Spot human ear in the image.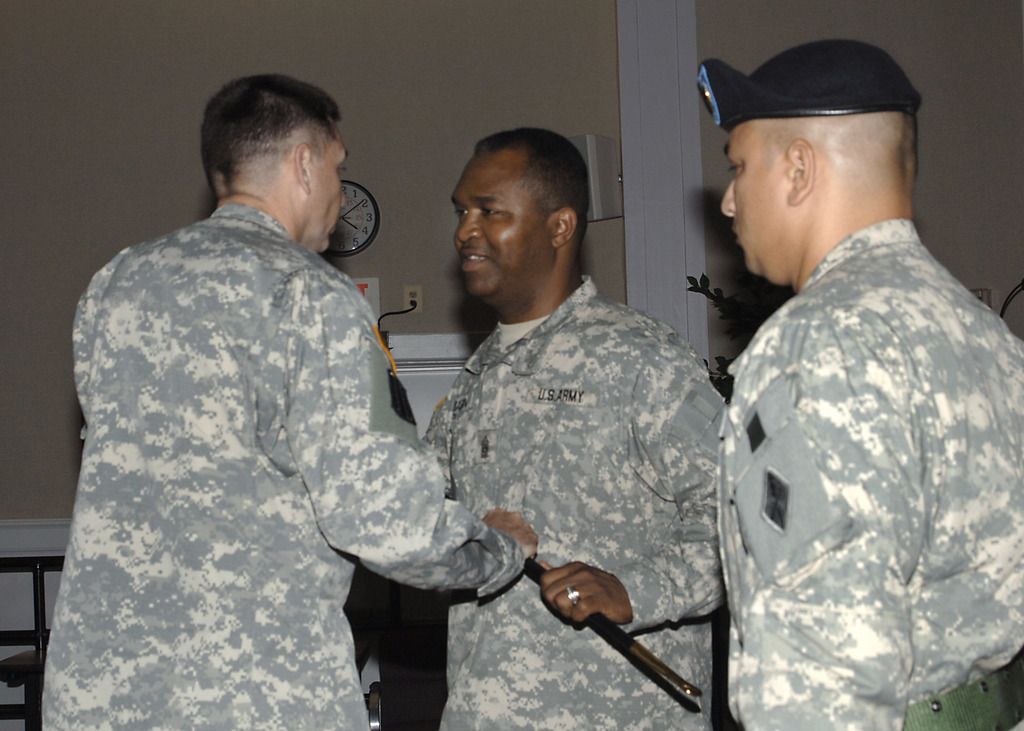
human ear found at select_region(550, 205, 579, 250).
